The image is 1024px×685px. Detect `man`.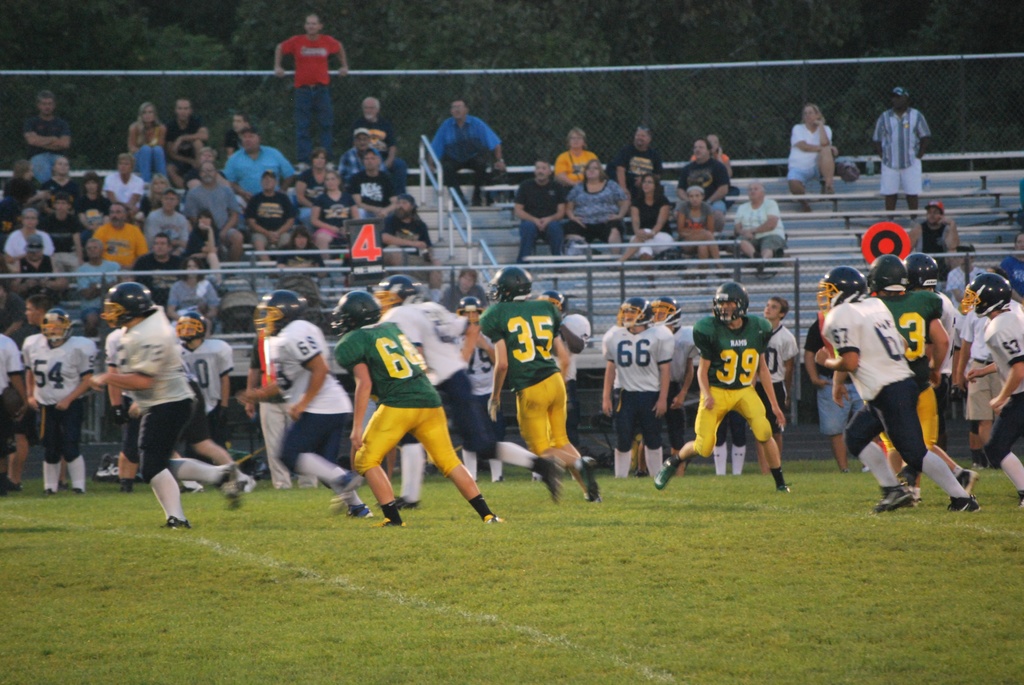
Detection: {"left": 23, "top": 306, "right": 102, "bottom": 488}.
